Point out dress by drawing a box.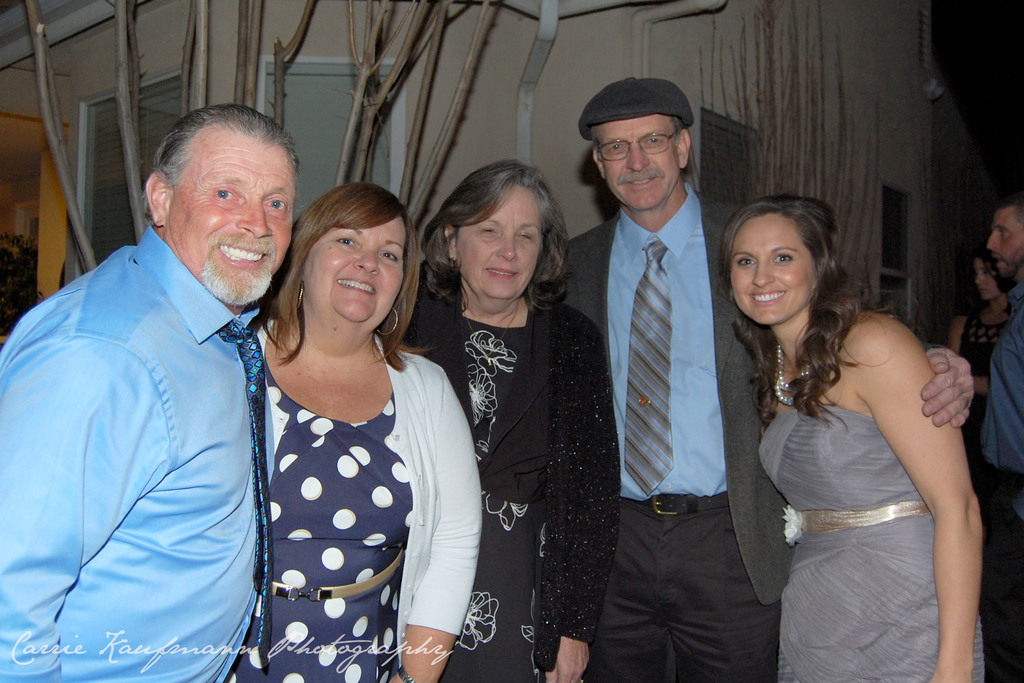
box=[226, 308, 465, 675].
